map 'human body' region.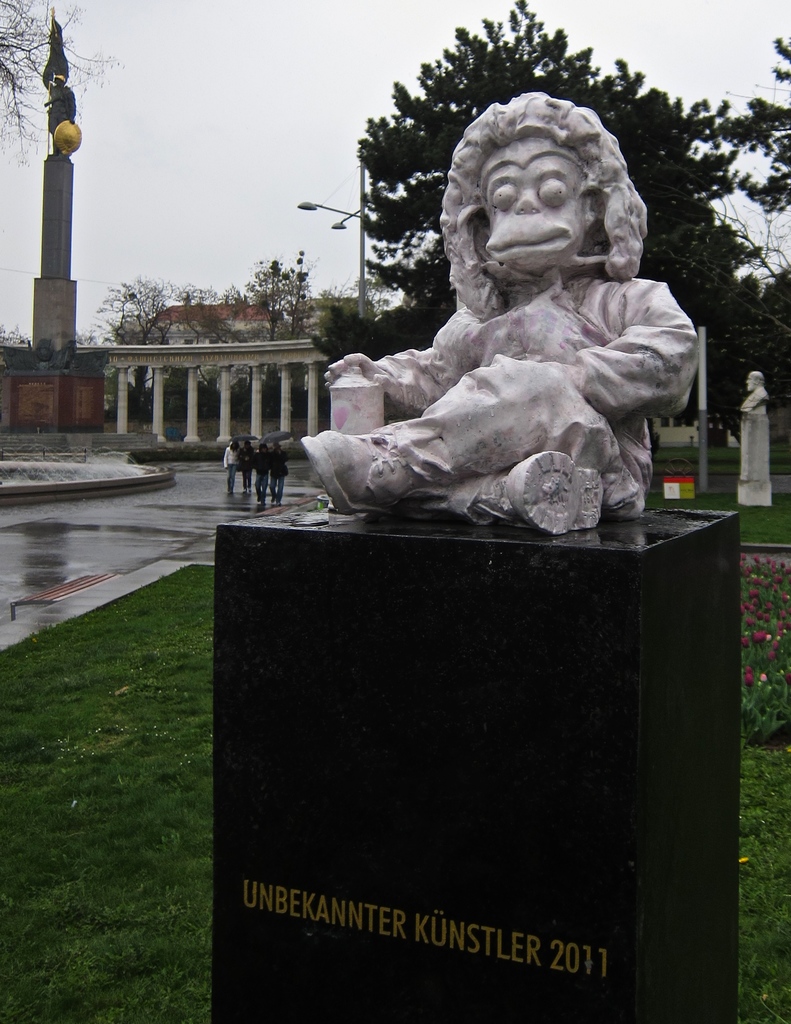
Mapped to bbox=[238, 441, 254, 487].
